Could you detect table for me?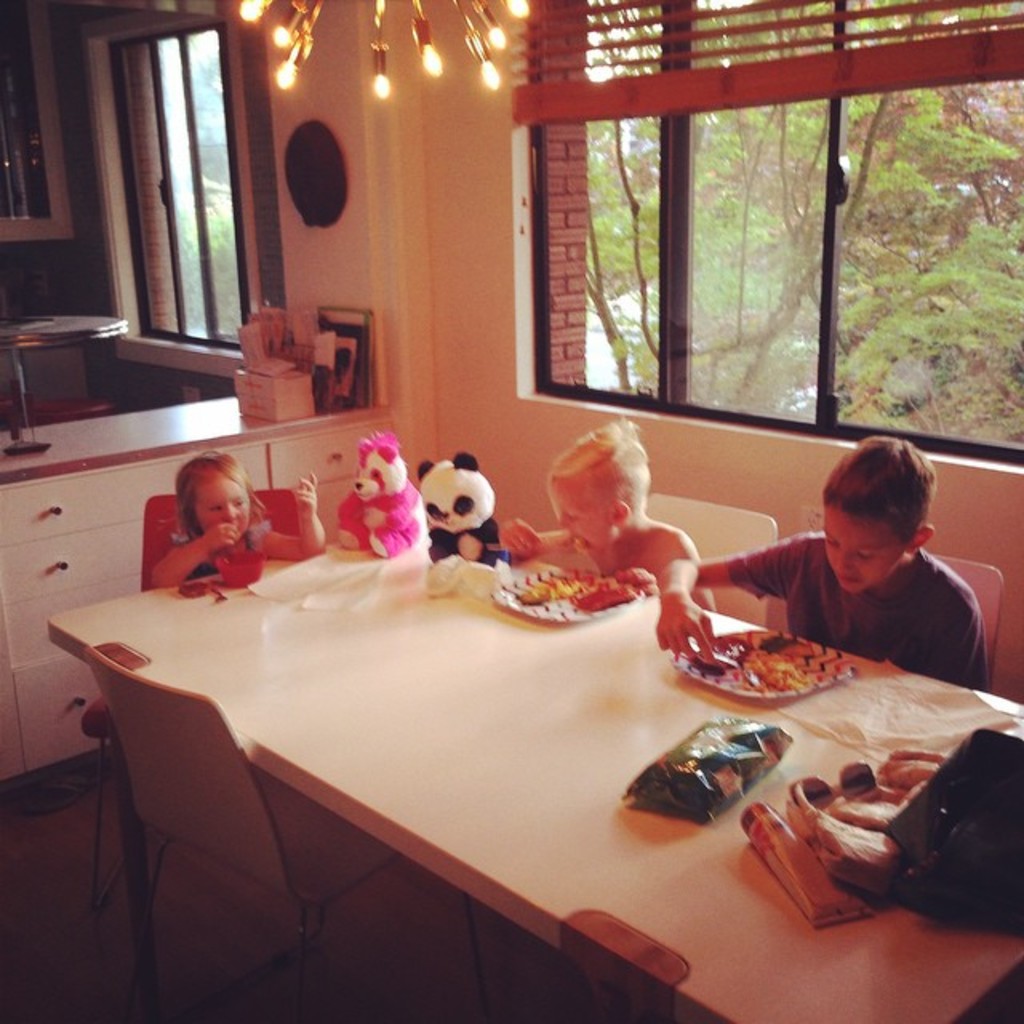
Detection result: <region>50, 528, 987, 1021</region>.
